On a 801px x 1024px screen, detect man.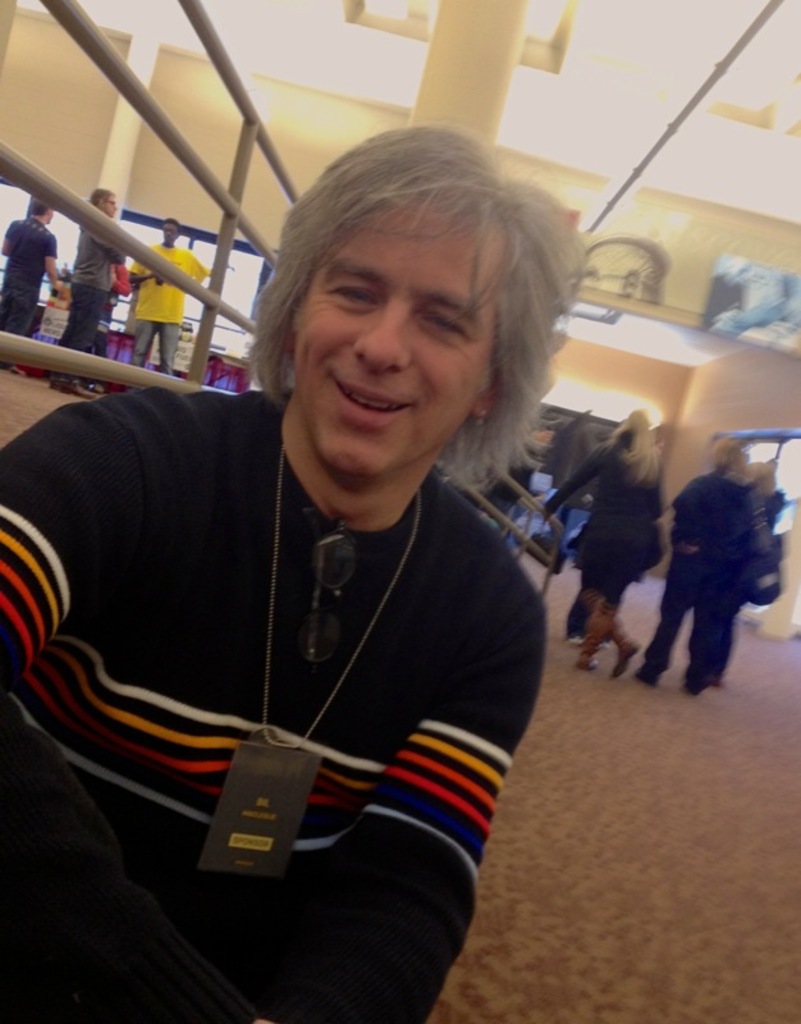
bbox=[49, 182, 129, 398].
